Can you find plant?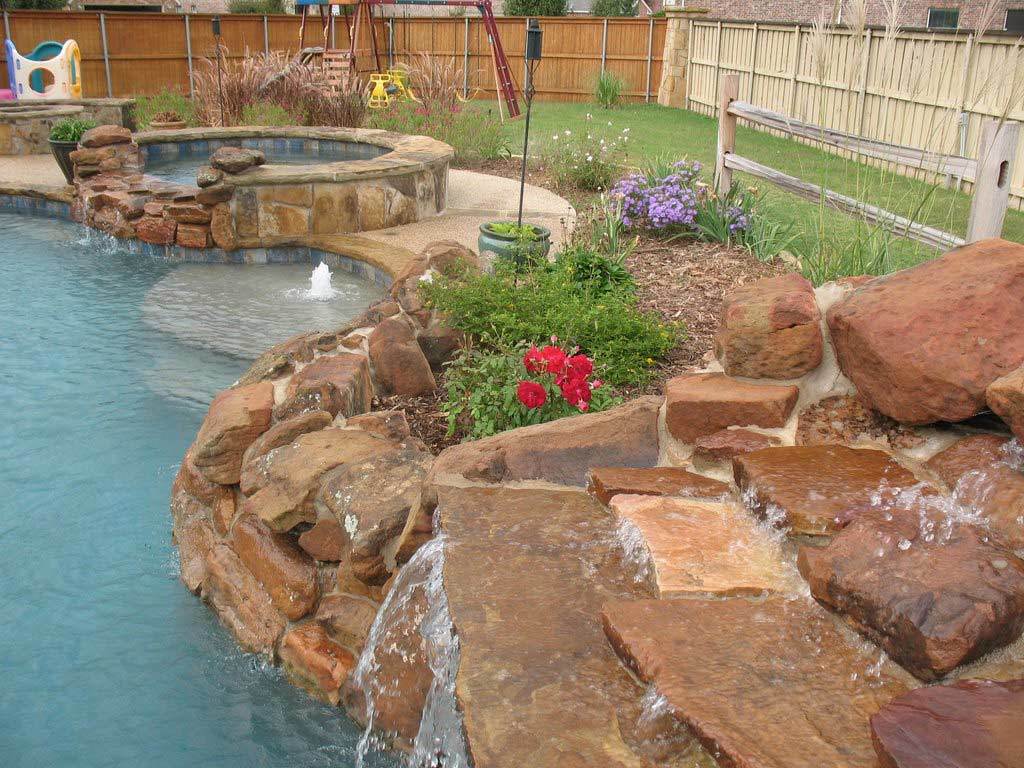
Yes, bounding box: pyautogui.locateOnScreen(487, 211, 541, 242).
